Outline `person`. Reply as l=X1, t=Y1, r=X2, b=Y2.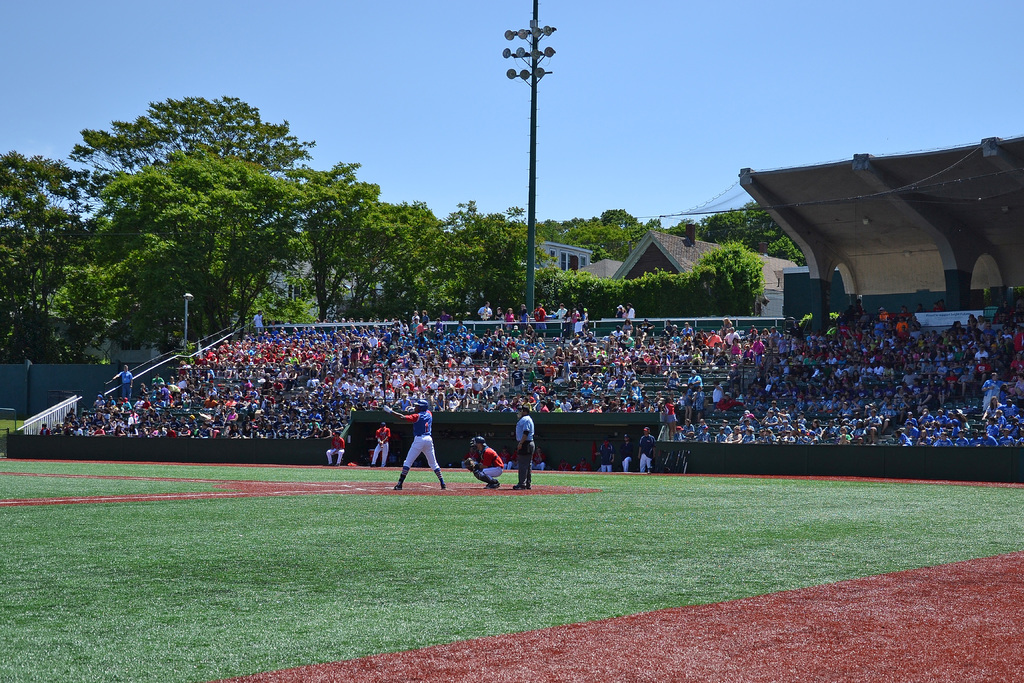
l=497, t=446, r=509, b=463.
